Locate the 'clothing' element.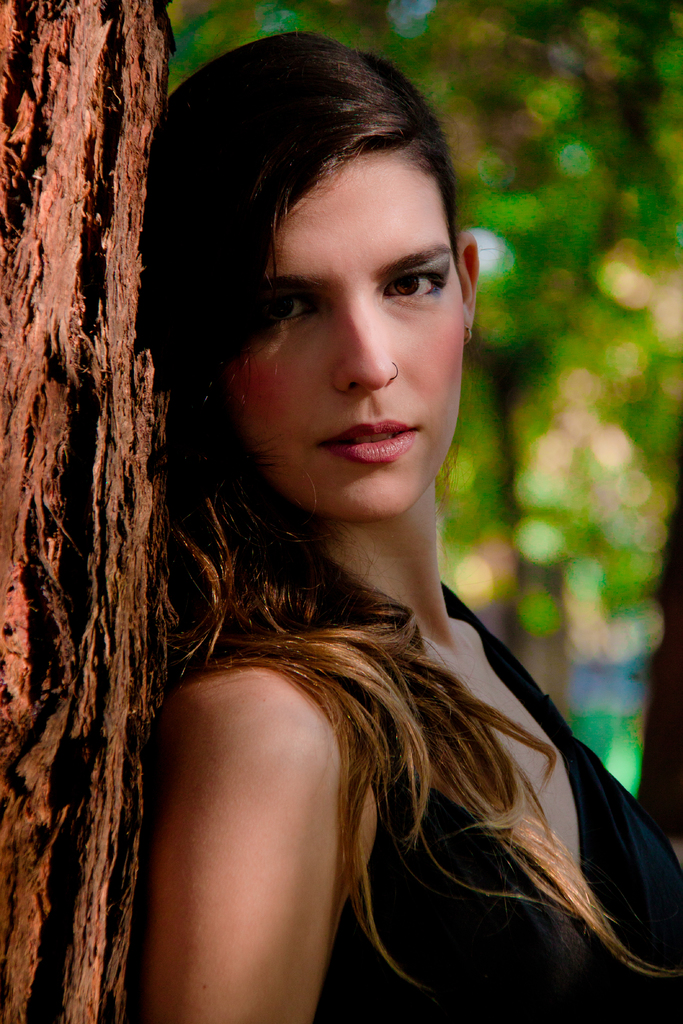
Element bbox: (200,584,682,1023).
